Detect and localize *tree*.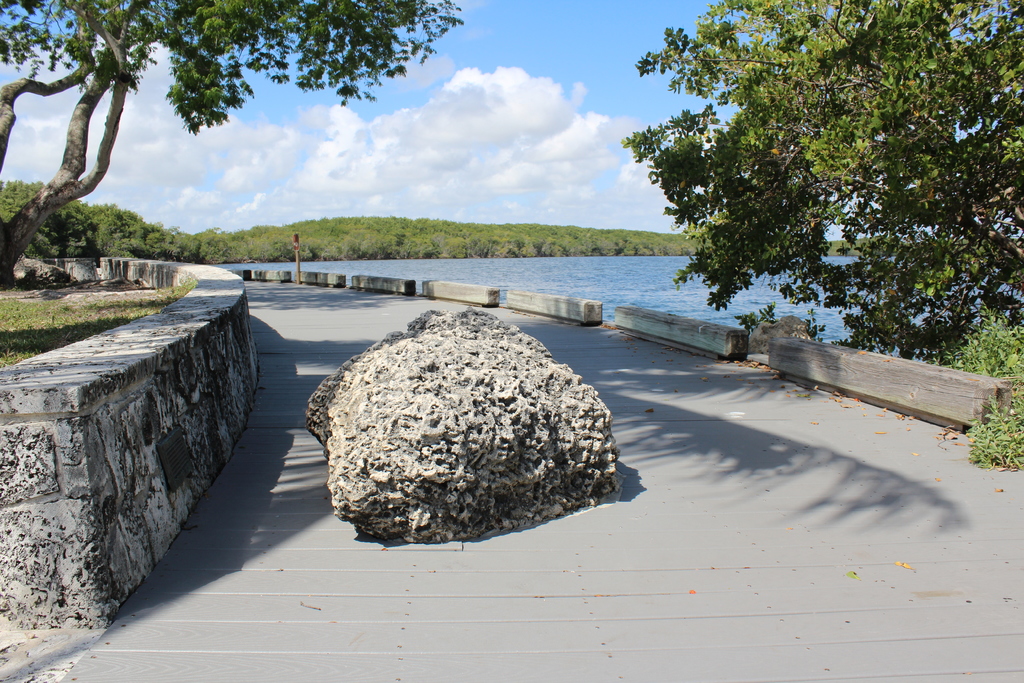
Localized at <bbox>627, 21, 1001, 370</bbox>.
